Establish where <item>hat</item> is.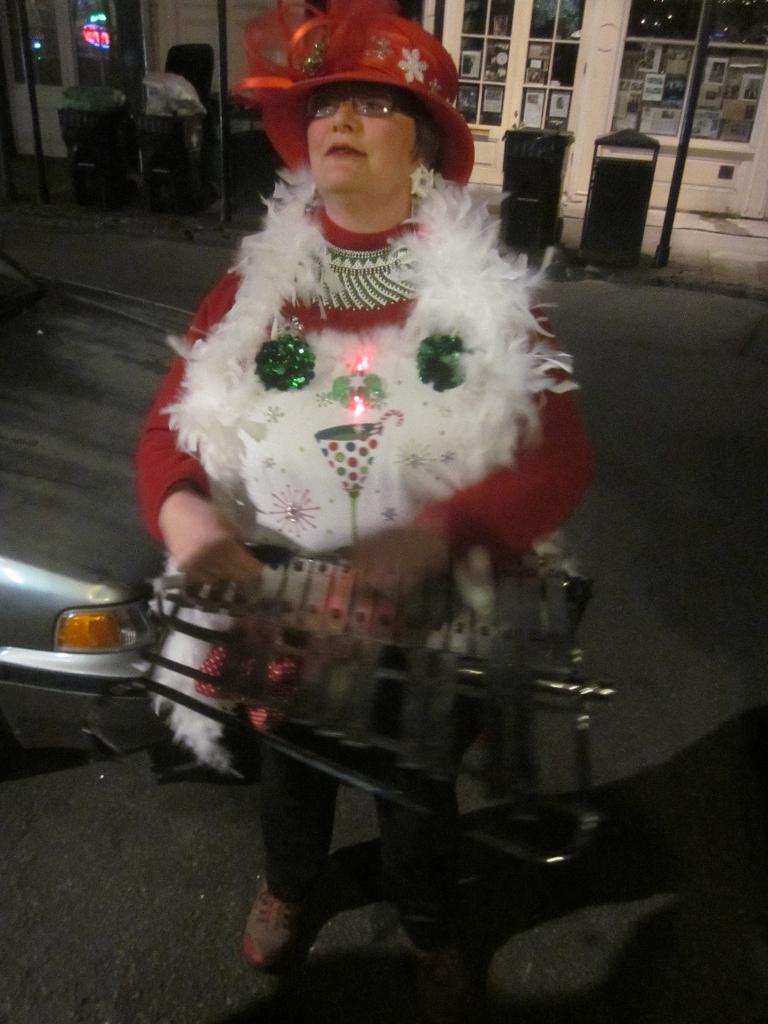
Established at [237,0,473,188].
